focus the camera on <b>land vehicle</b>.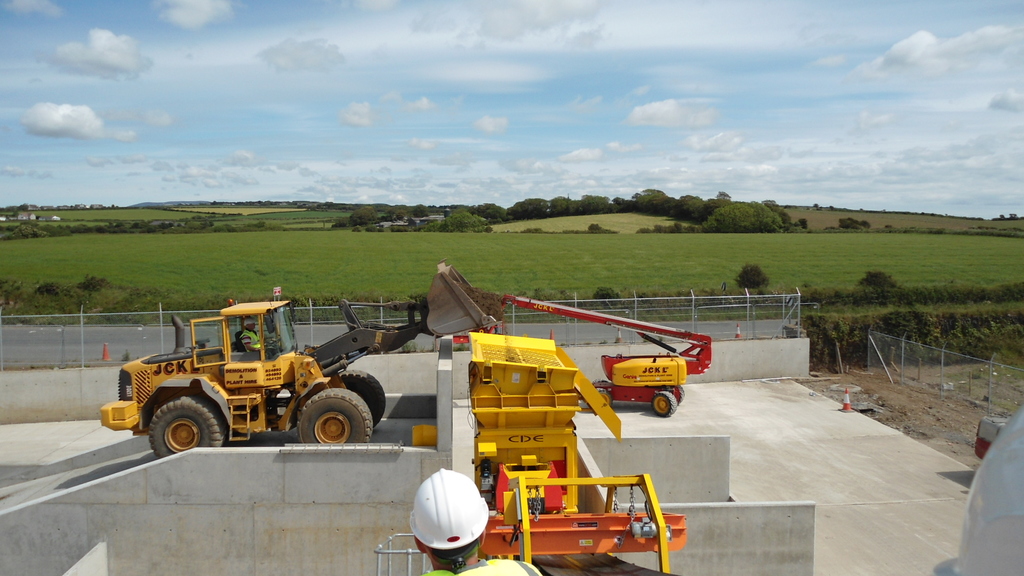
Focus region: bbox=[102, 287, 482, 453].
